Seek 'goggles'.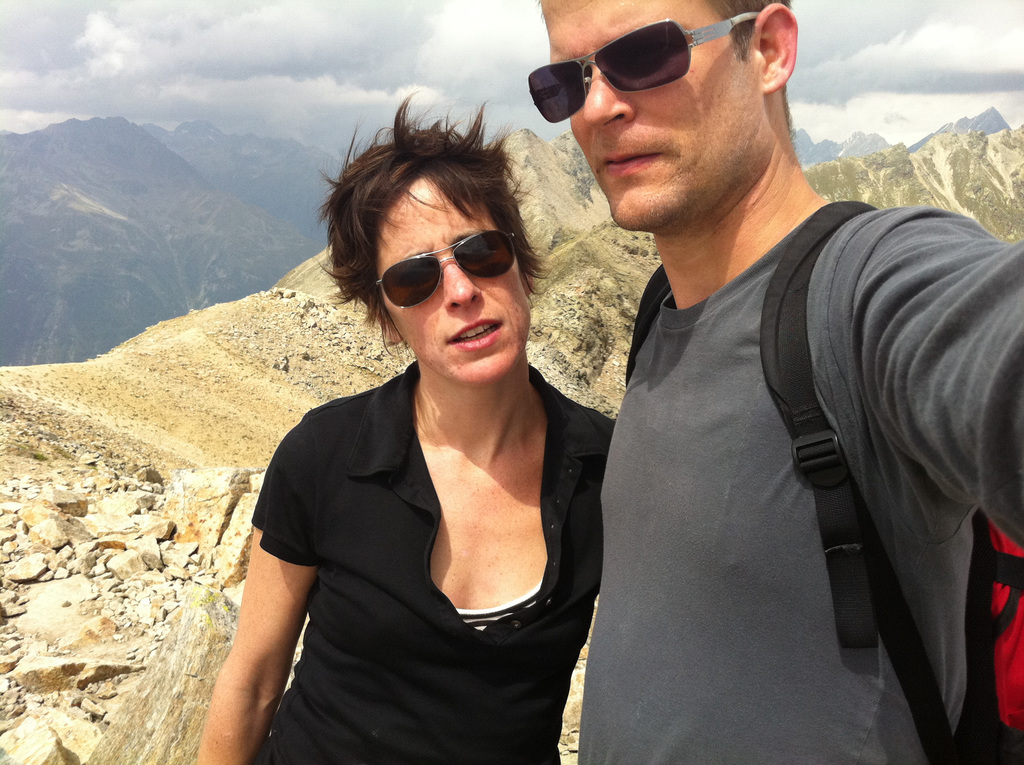
select_region(373, 220, 532, 292).
